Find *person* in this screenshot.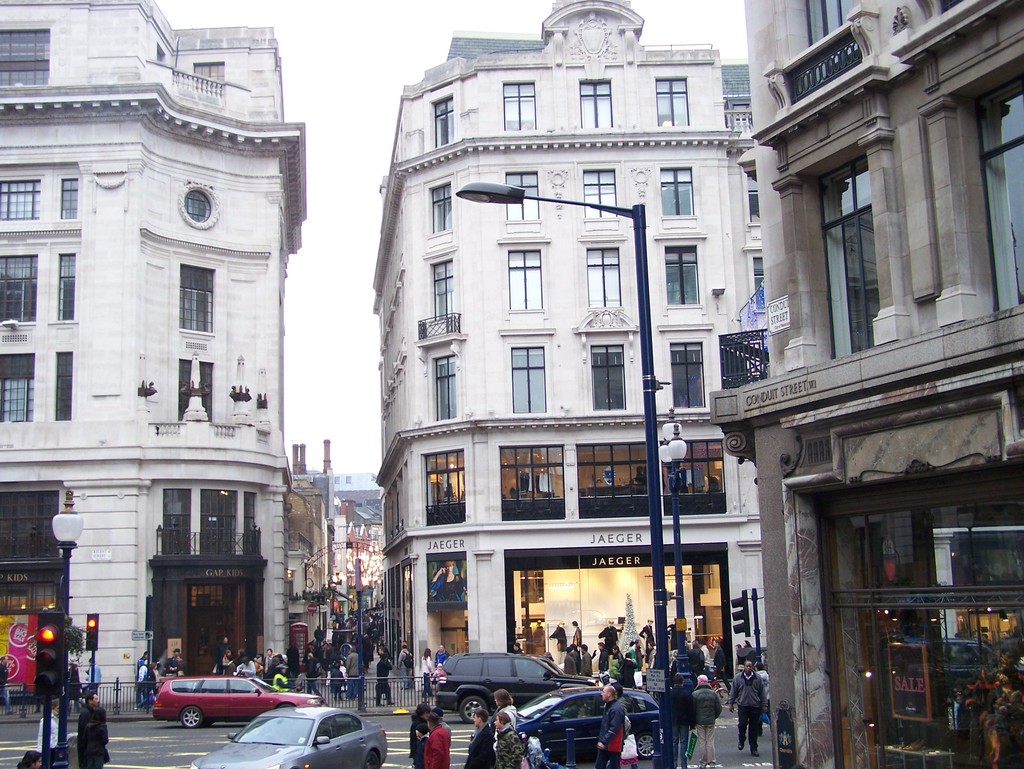
The bounding box for *person* is x1=131 y1=649 x2=162 y2=717.
